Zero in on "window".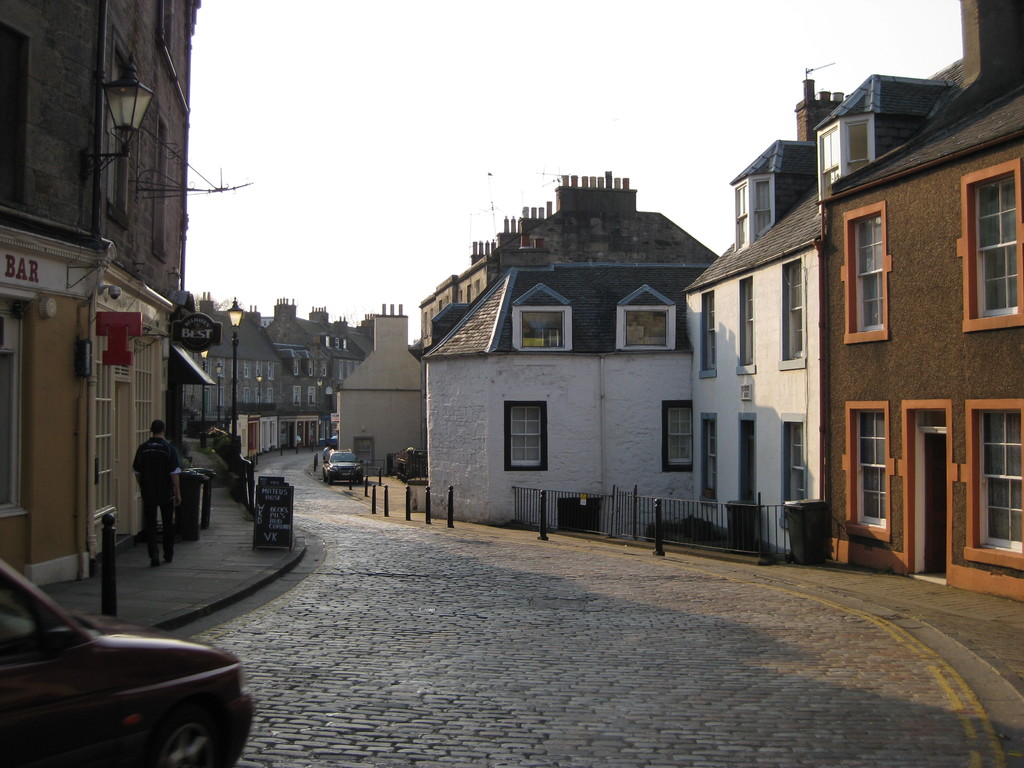
Zeroed in: (340, 359, 345, 380).
